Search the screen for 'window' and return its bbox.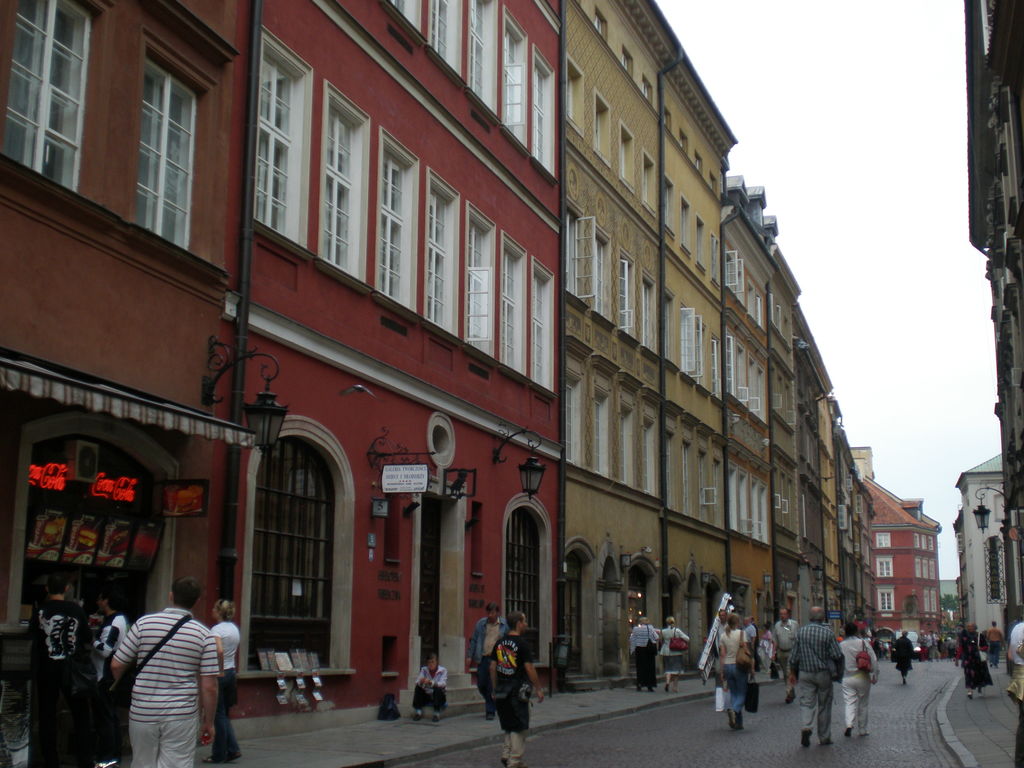
Found: 498:227:527:376.
